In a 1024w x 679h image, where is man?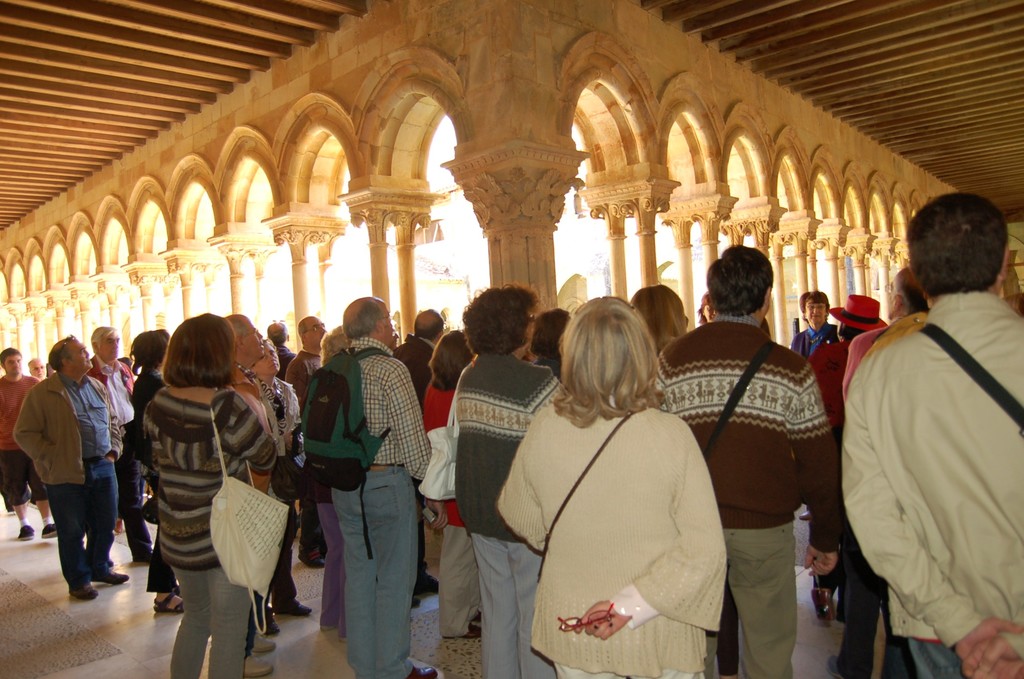
<box>285,316,333,410</box>.
